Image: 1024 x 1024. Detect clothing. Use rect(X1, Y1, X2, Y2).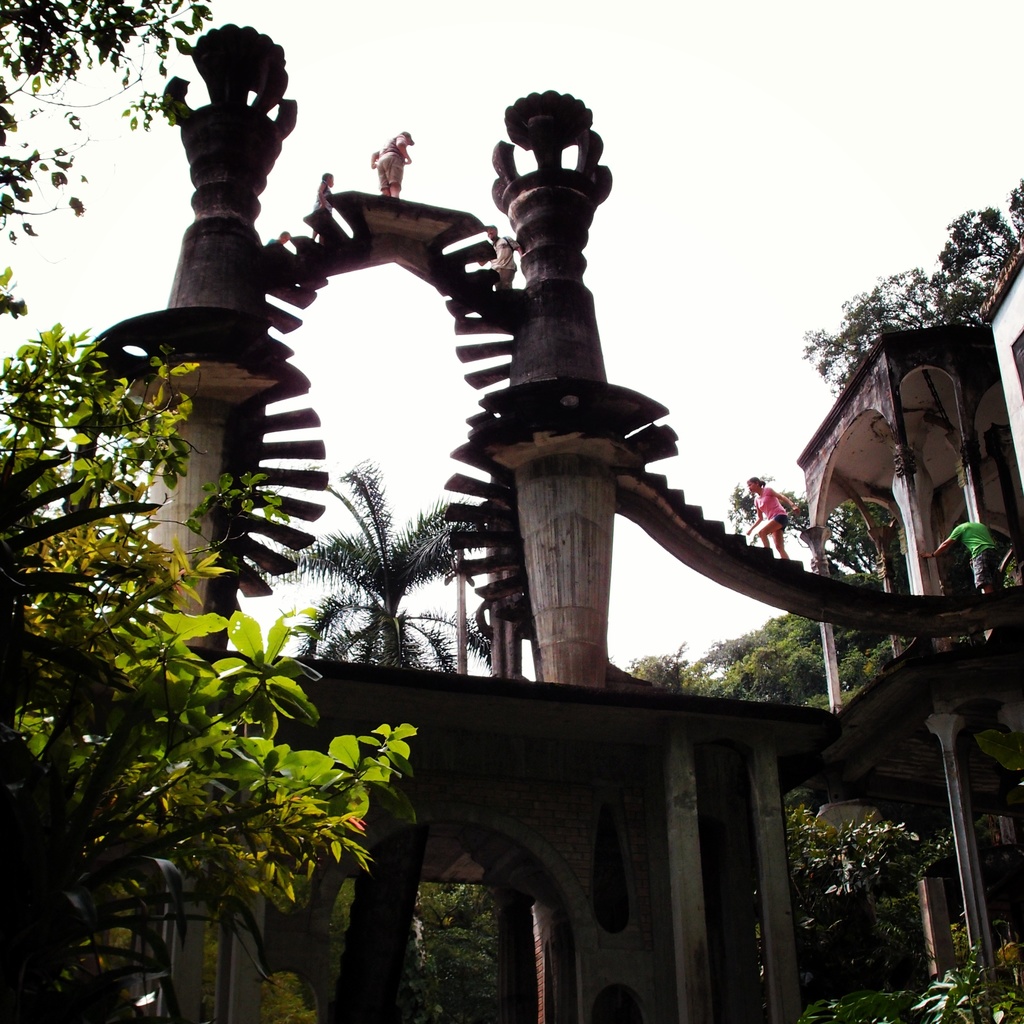
rect(314, 181, 329, 216).
